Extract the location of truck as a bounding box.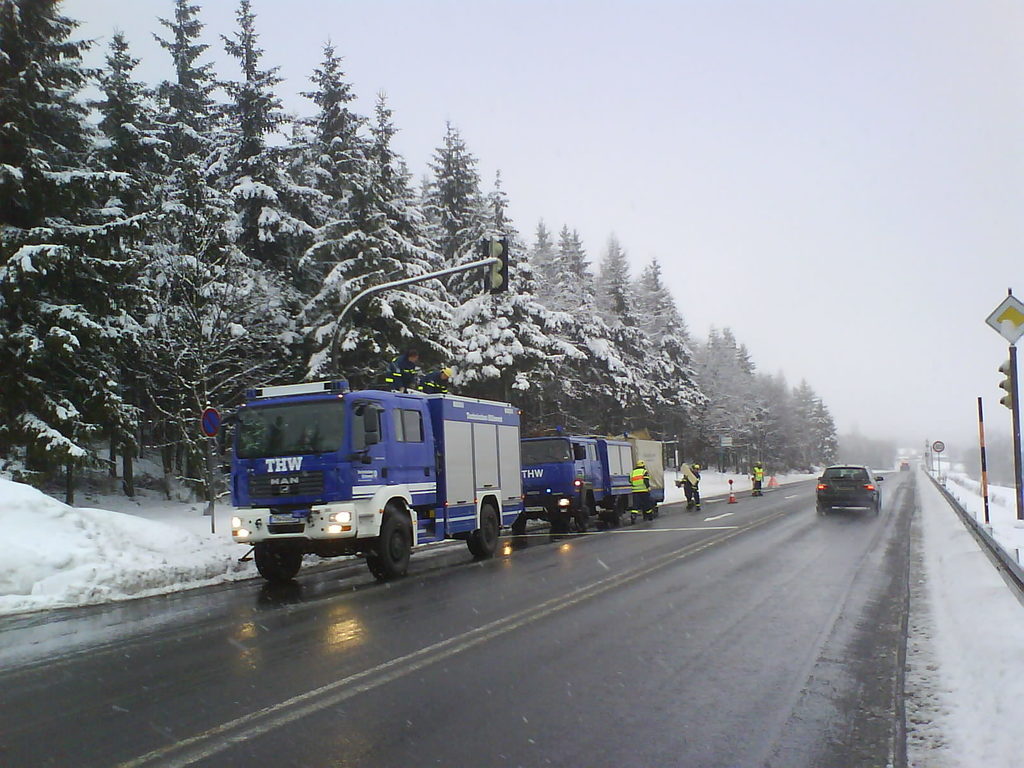
<bbox>226, 372, 526, 591</bbox>.
